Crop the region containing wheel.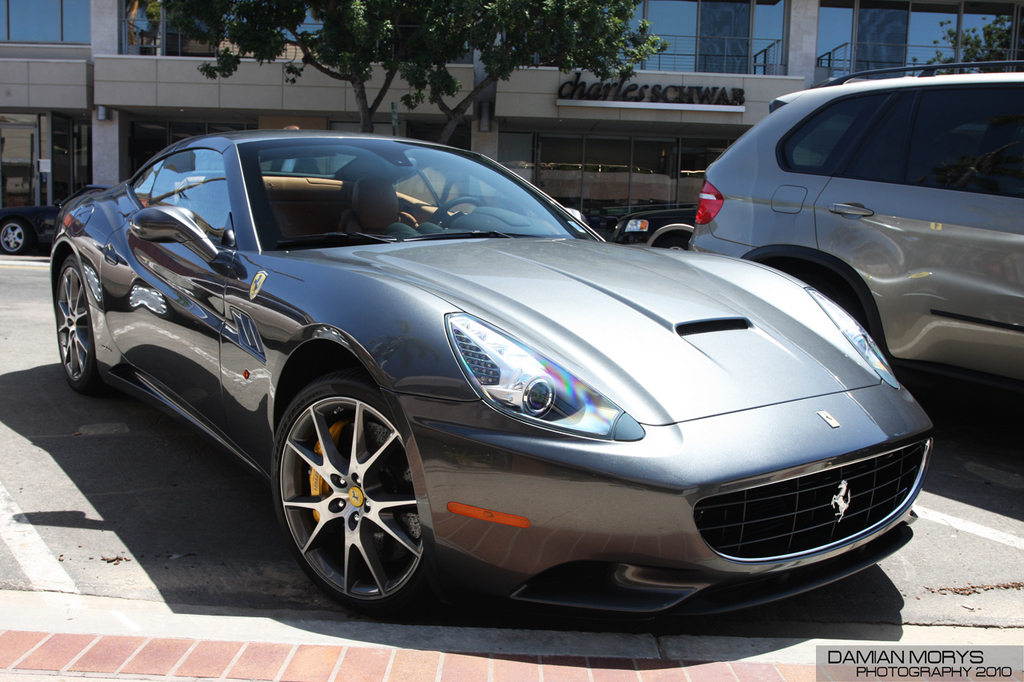
Crop region: 430 198 477 225.
